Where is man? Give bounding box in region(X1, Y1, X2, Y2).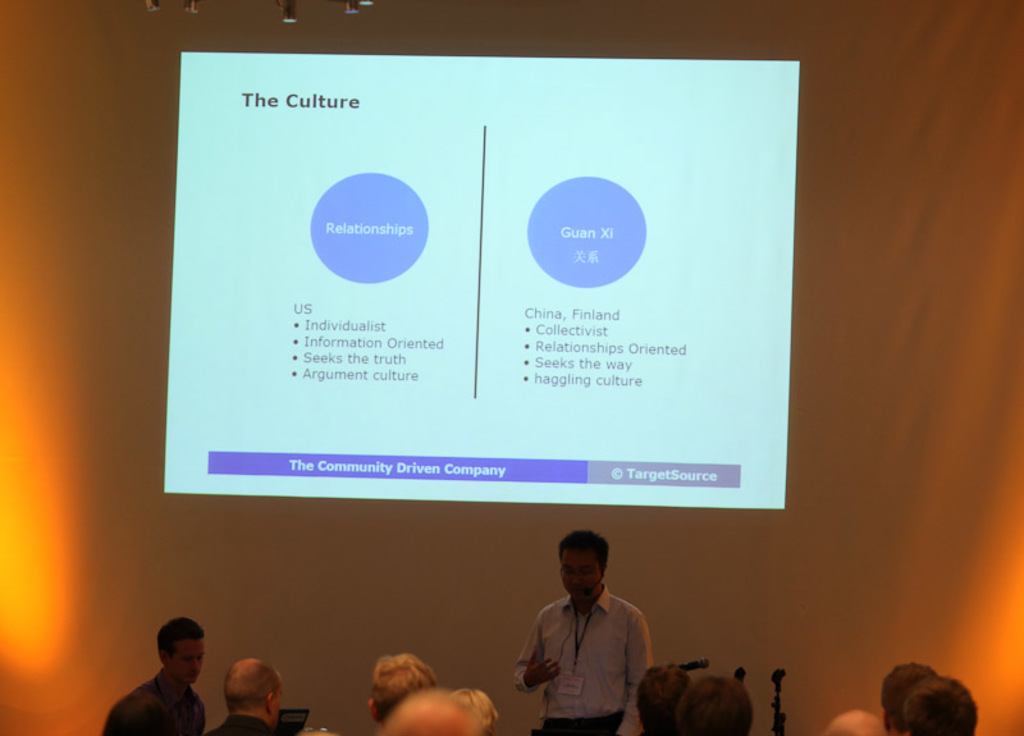
region(206, 654, 321, 735).
